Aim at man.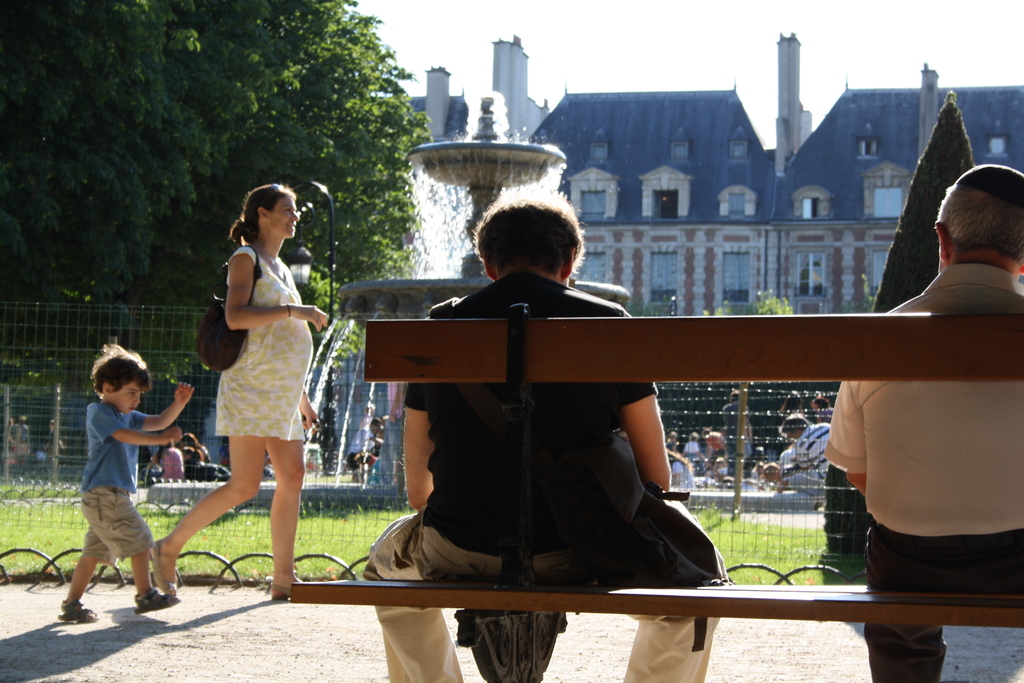
Aimed at locate(789, 413, 849, 494).
